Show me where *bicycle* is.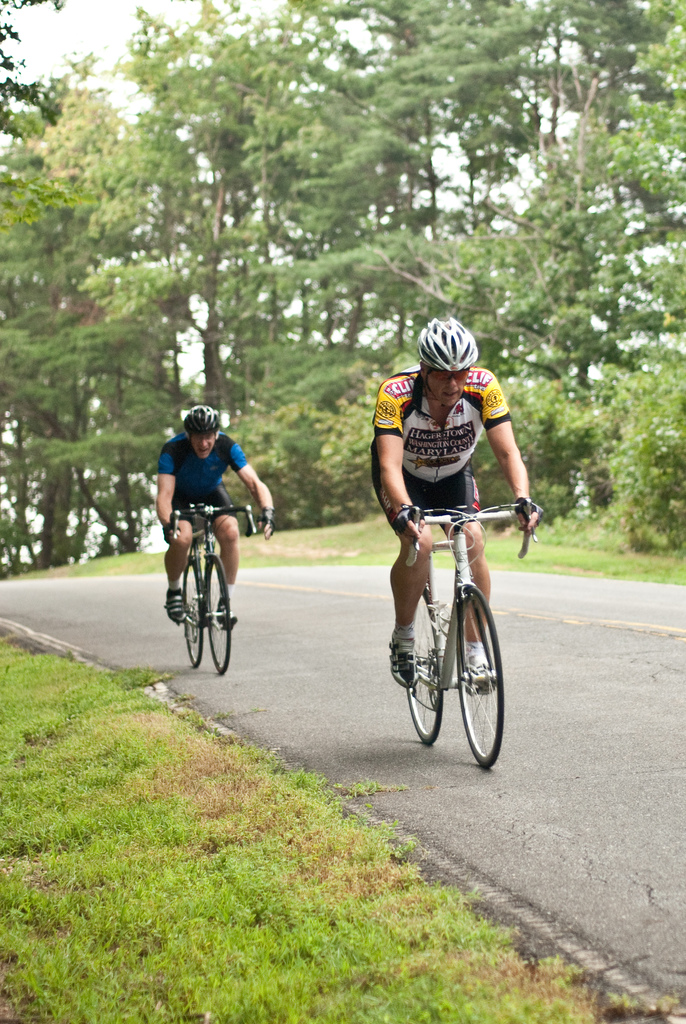
*bicycle* is at x1=390 y1=502 x2=541 y2=771.
